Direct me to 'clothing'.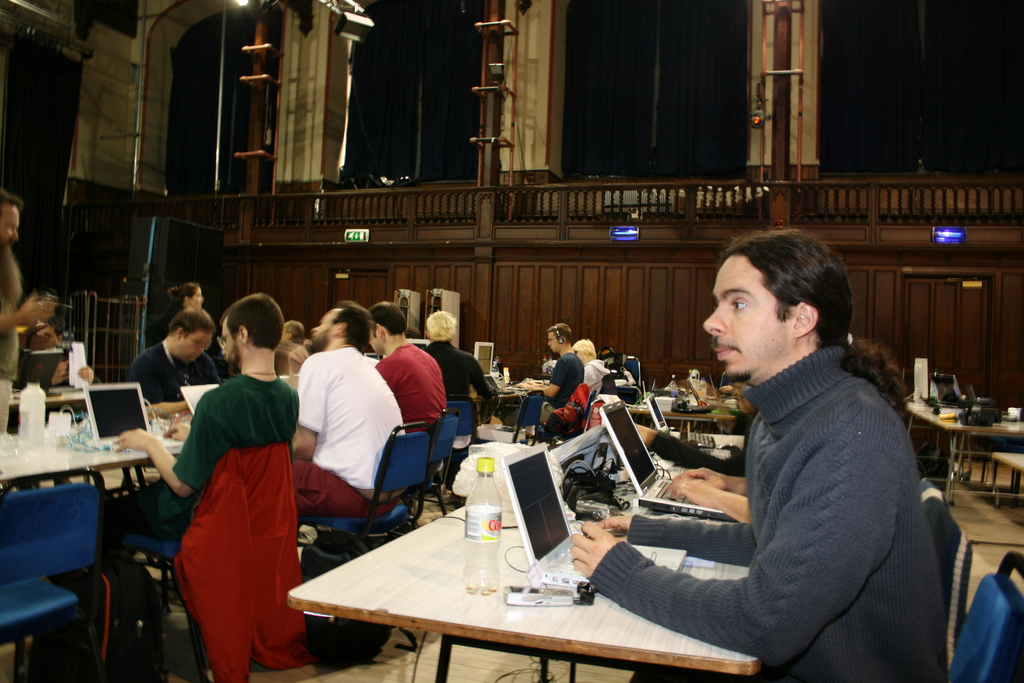
Direction: <region>584, 360, 612, 406</region>.
